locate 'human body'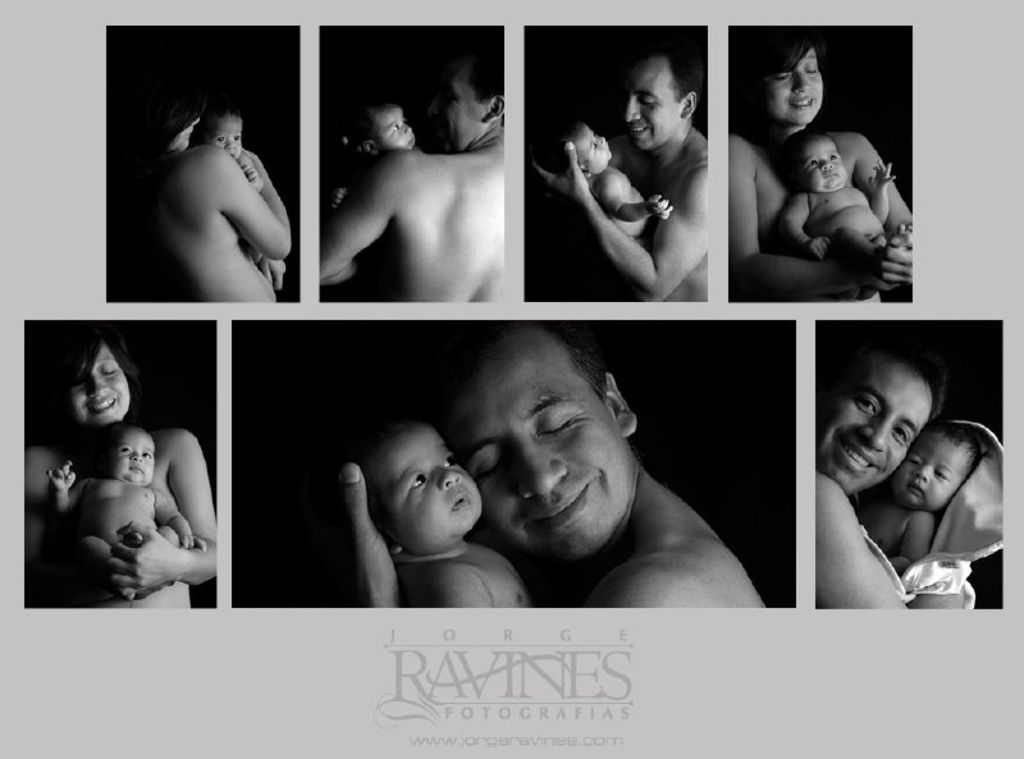
[x1=728, y1=23, x2=911, y2=302]
